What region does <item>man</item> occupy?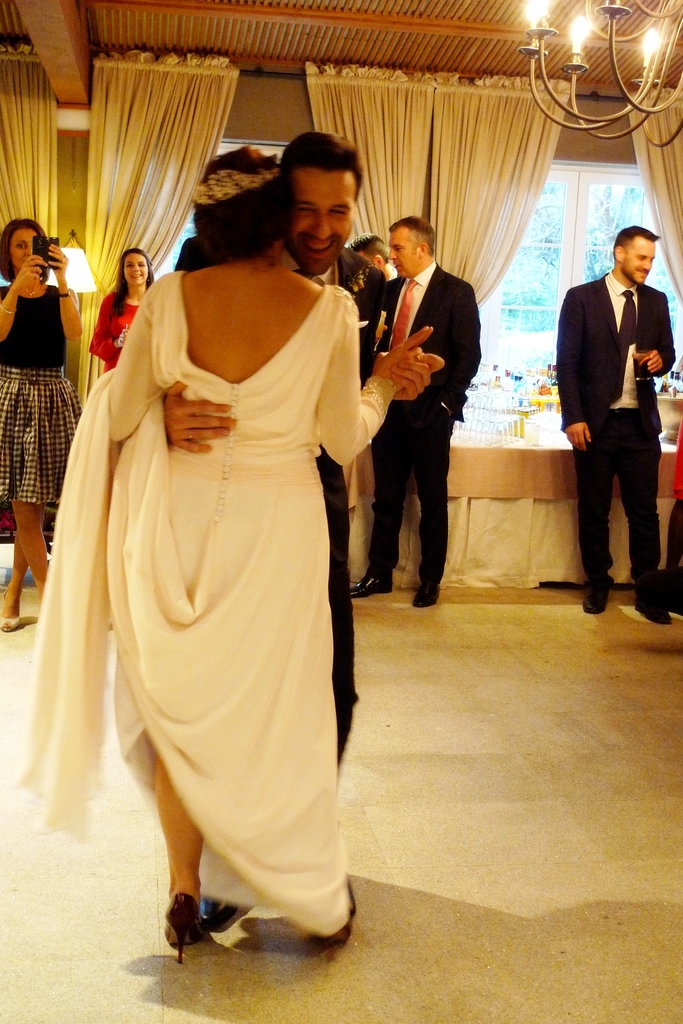
box=[559, 206, 677, 610].
